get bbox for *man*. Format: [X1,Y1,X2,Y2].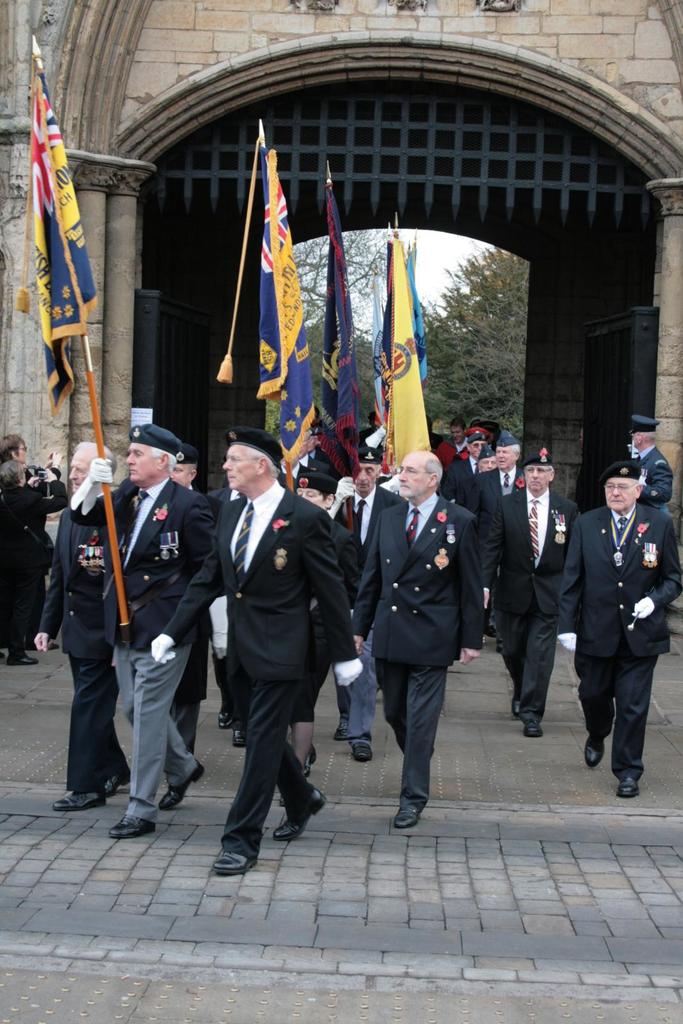
[163,422,392,875].
